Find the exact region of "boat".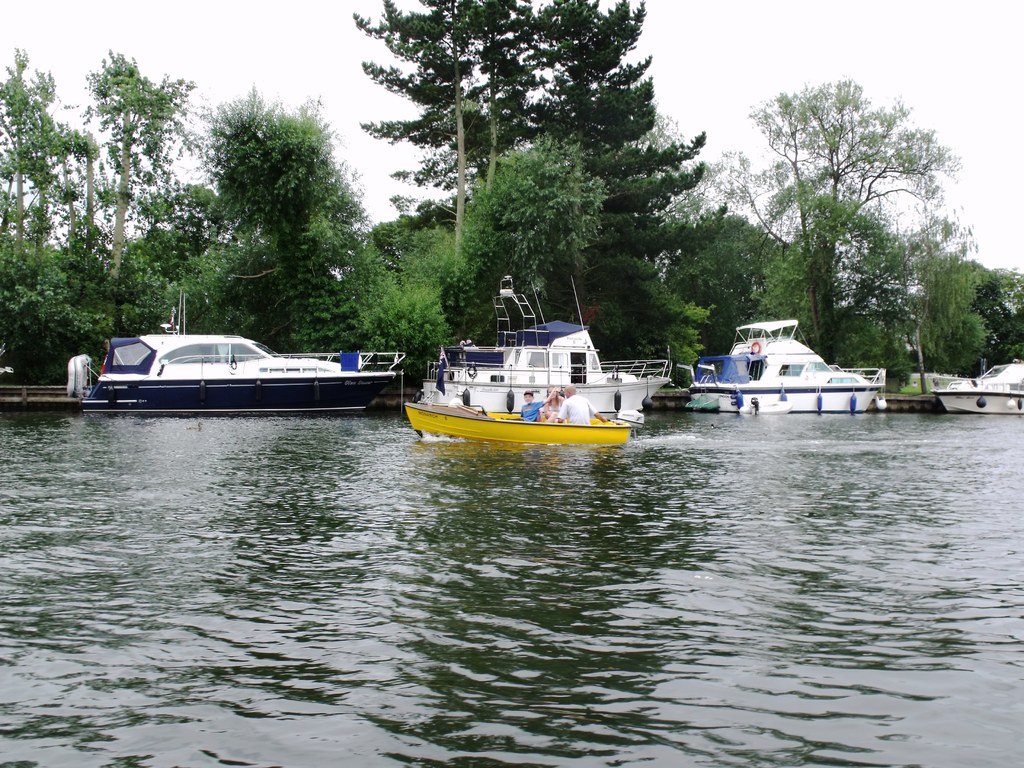
Exact region: 59 316 413 413.
